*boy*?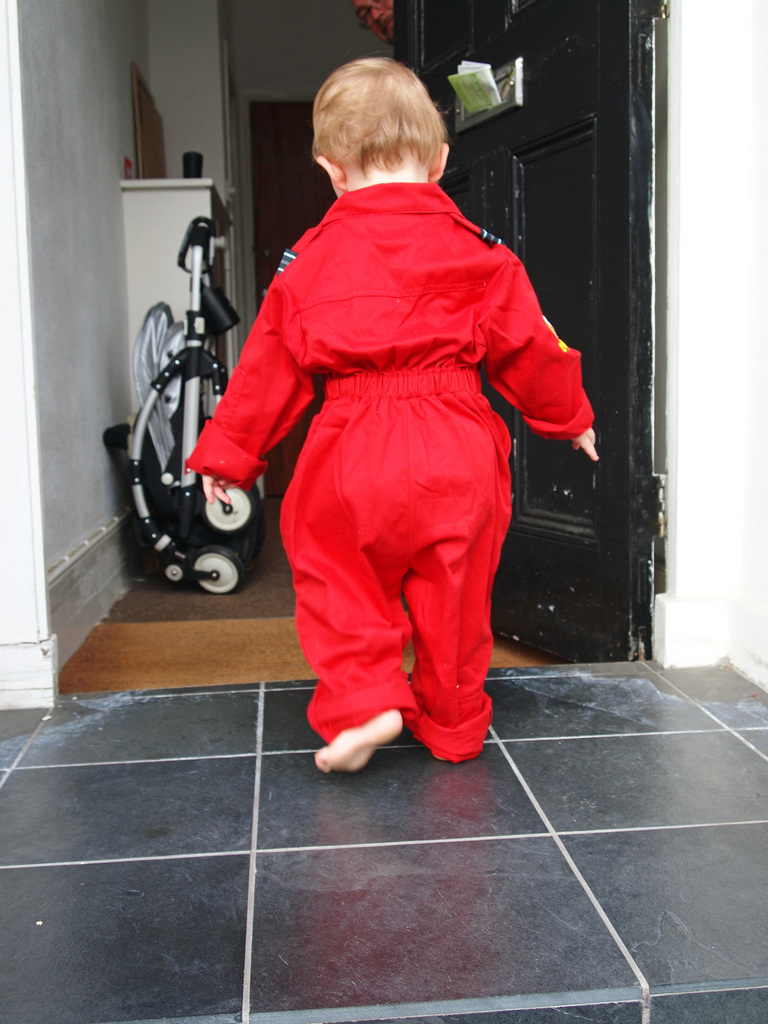
[left=182, top=54, right=601, bottom=774]
